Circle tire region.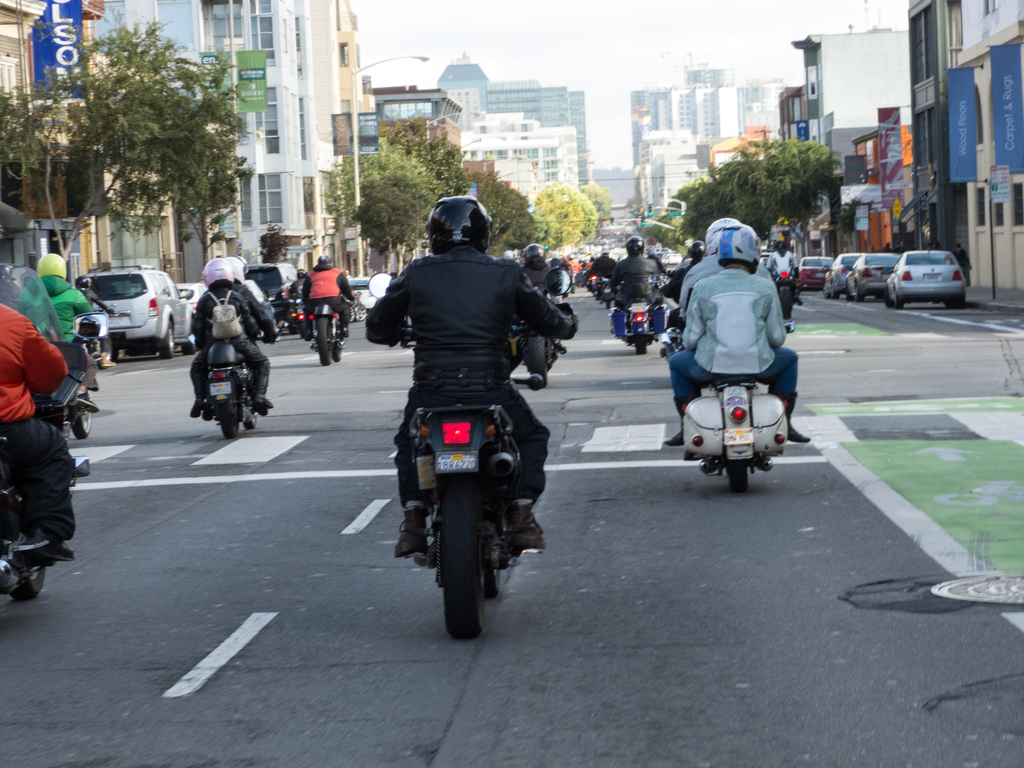
Region: BBox(571, 285, 578, 297).
